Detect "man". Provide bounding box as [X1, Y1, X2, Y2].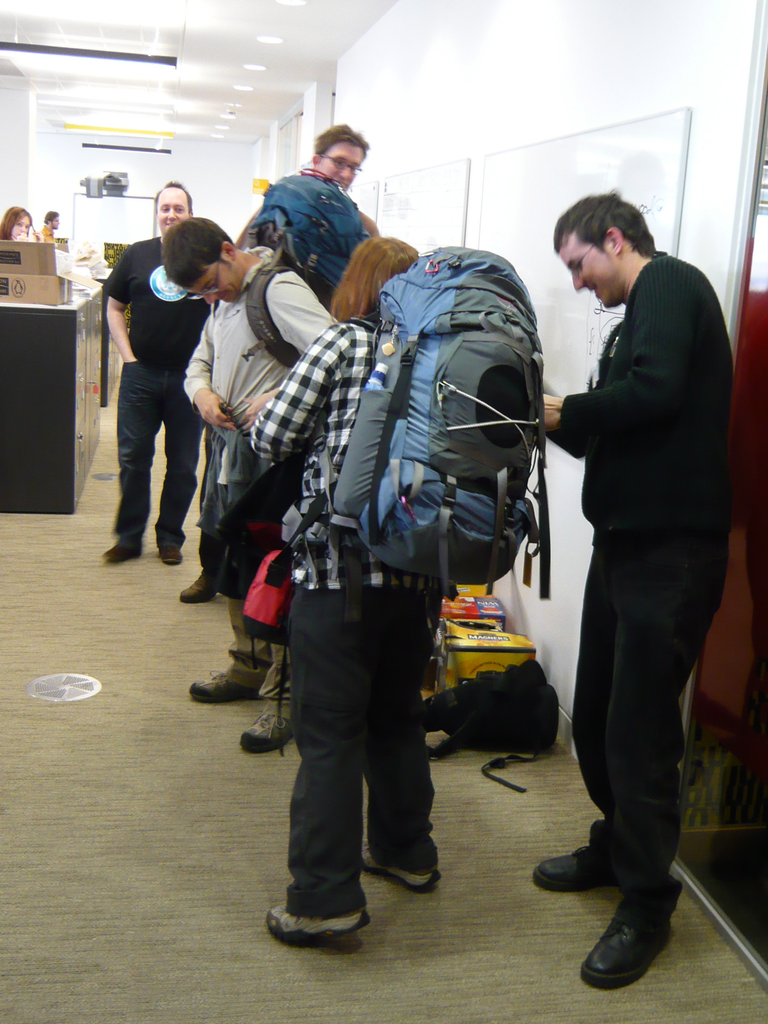
[526, 161, 742, 921].
